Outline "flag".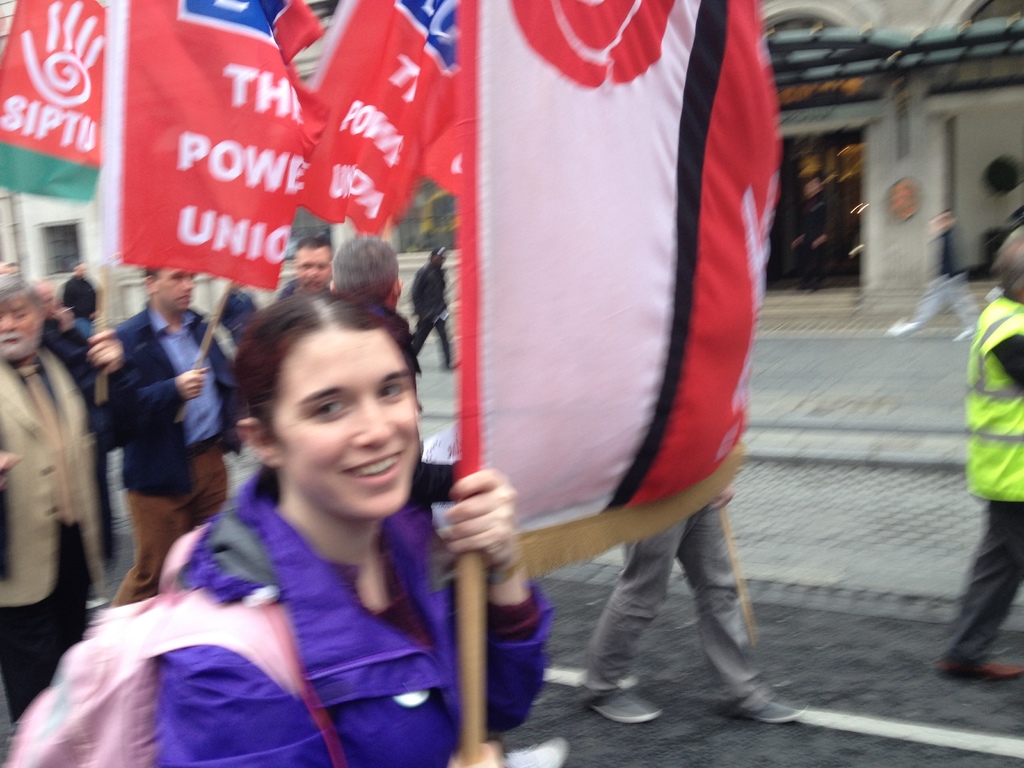
Outline: detection(451, 0, 785, 579).
